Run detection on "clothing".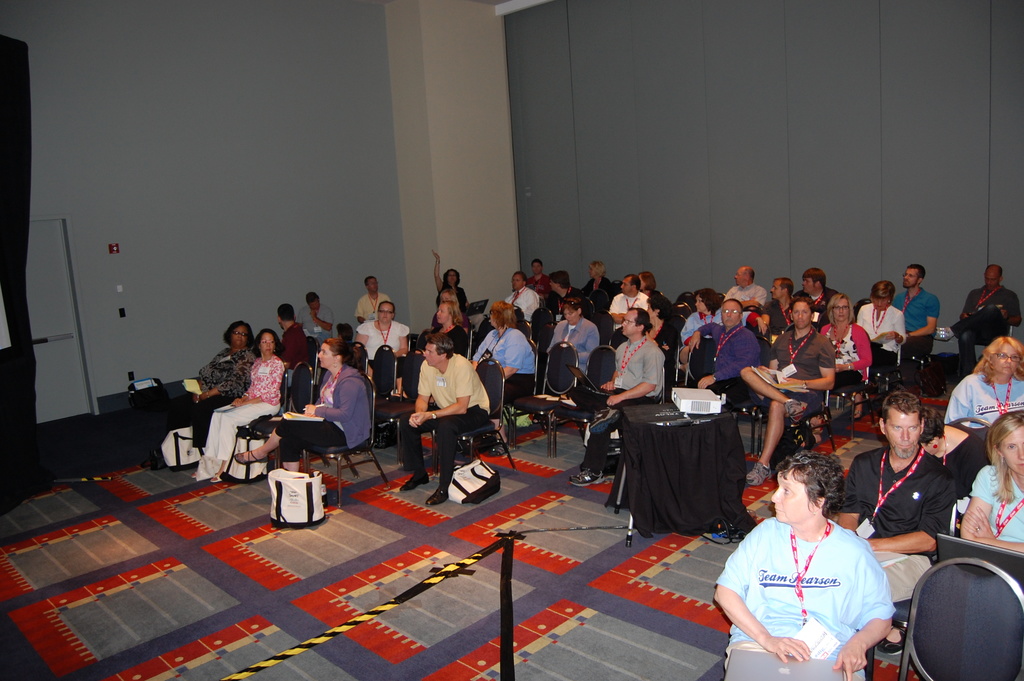
Result: l=471, t=325, r=536, b=404.
